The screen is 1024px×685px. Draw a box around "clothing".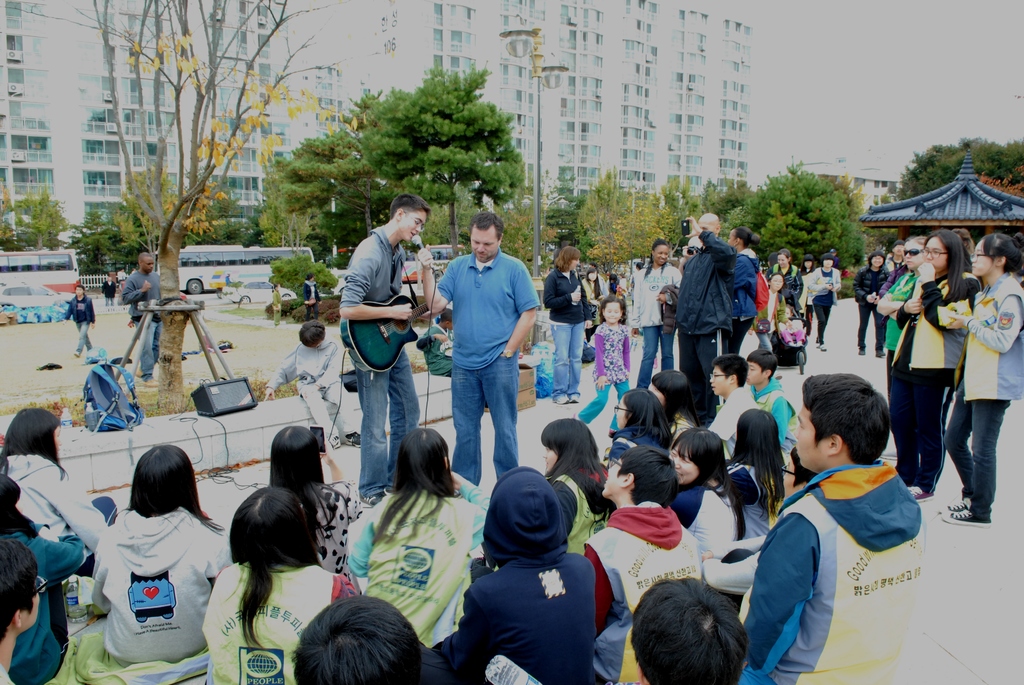
<region>764, 265, 803, 320</region>.
